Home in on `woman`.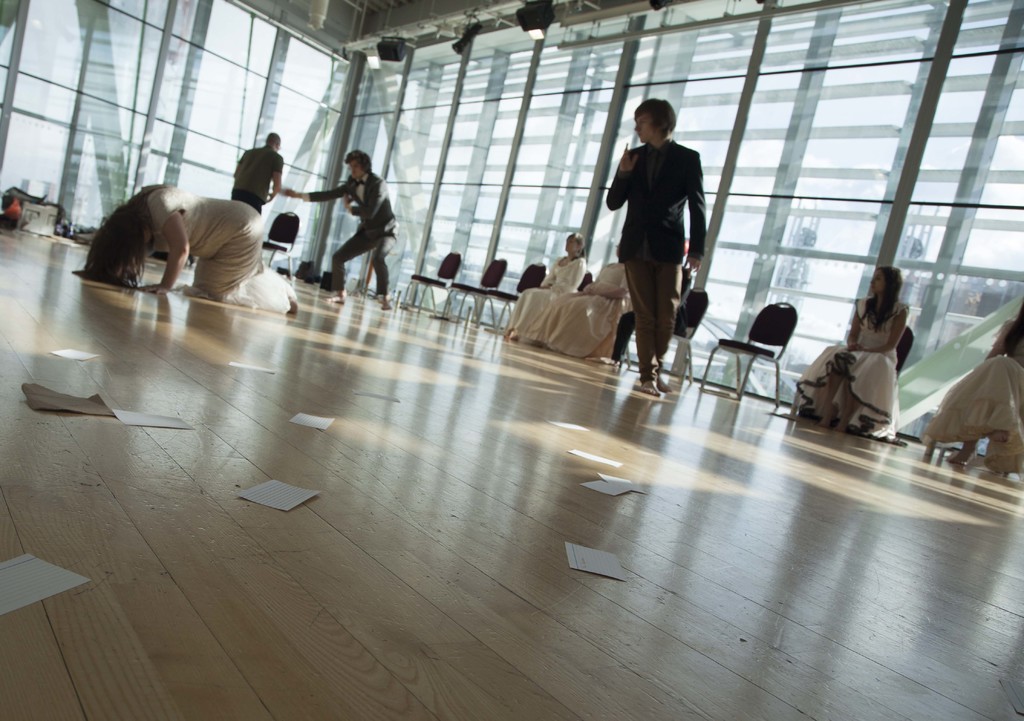
Homed in at x1=501 y1=231 x2=591 y2=340.
